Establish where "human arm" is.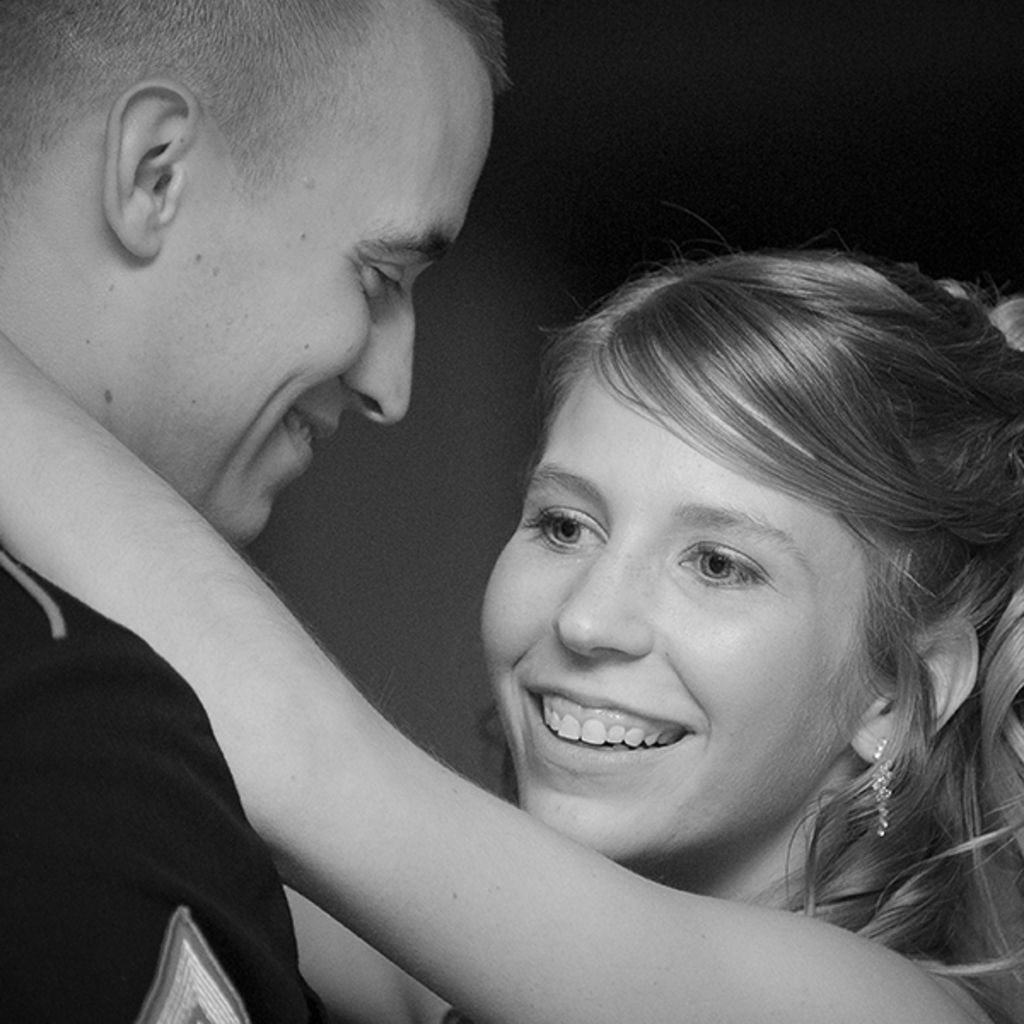
Established at (left=283, top=884, right=449, bottom=1022).
